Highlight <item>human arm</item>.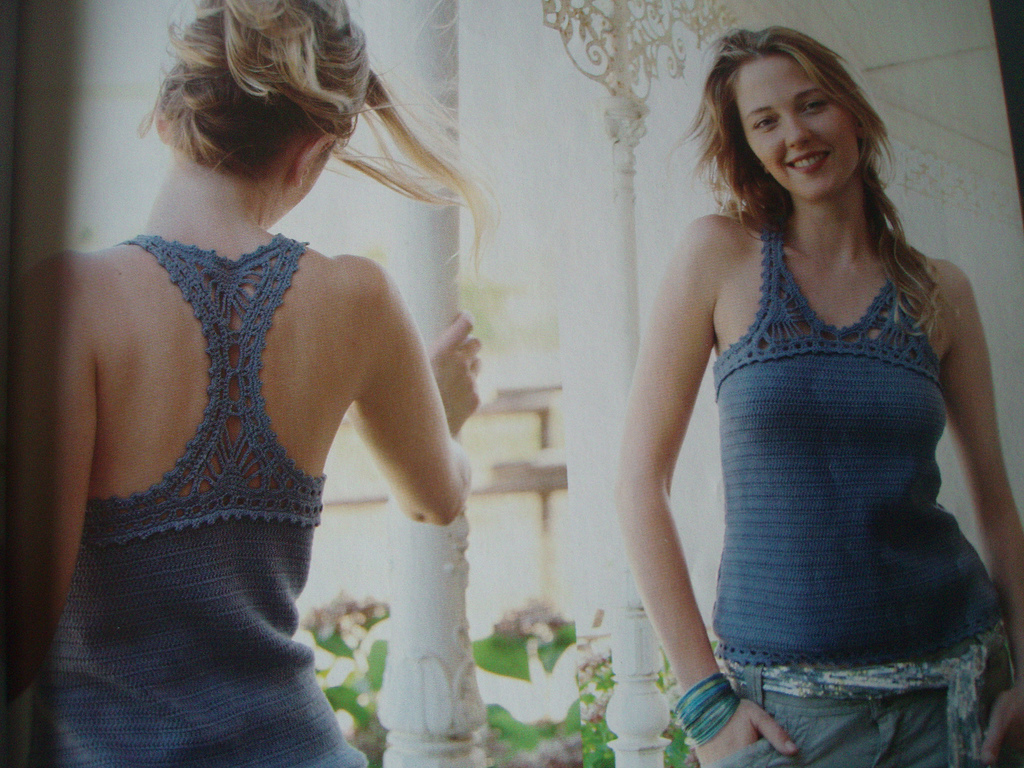
Highlighted region: [603, 141, 776, 754].
